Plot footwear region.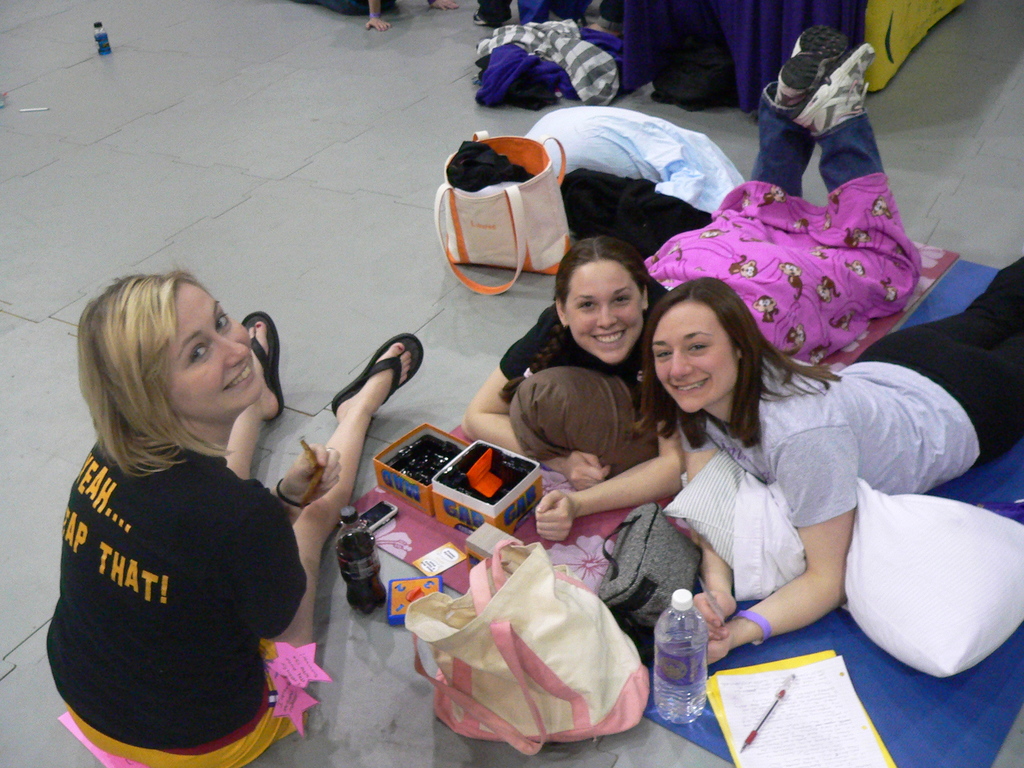
Plotted at box(794, 42, 880, 140).
